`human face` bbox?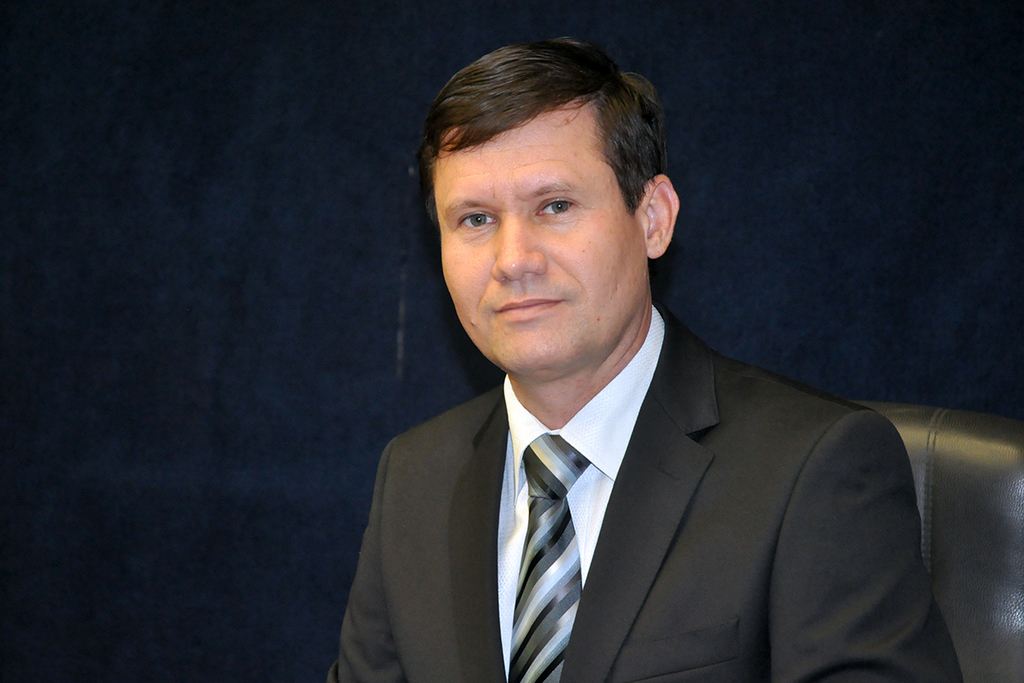
detection(435, 117, 644, 368)
